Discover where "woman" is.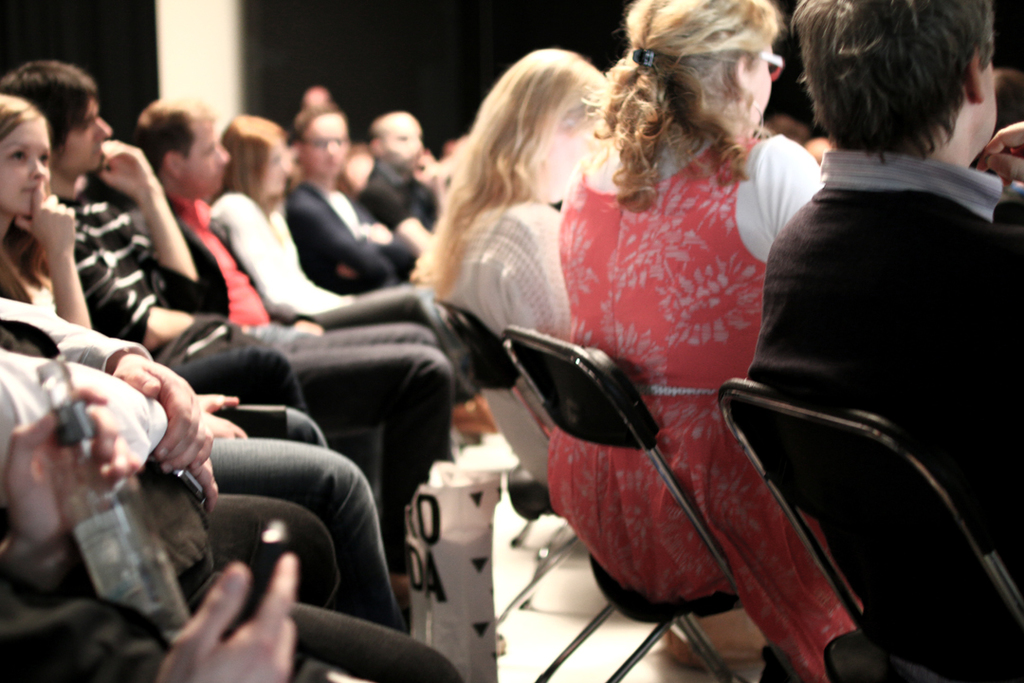
Discovered at crop(408, 47, 623, 492).
